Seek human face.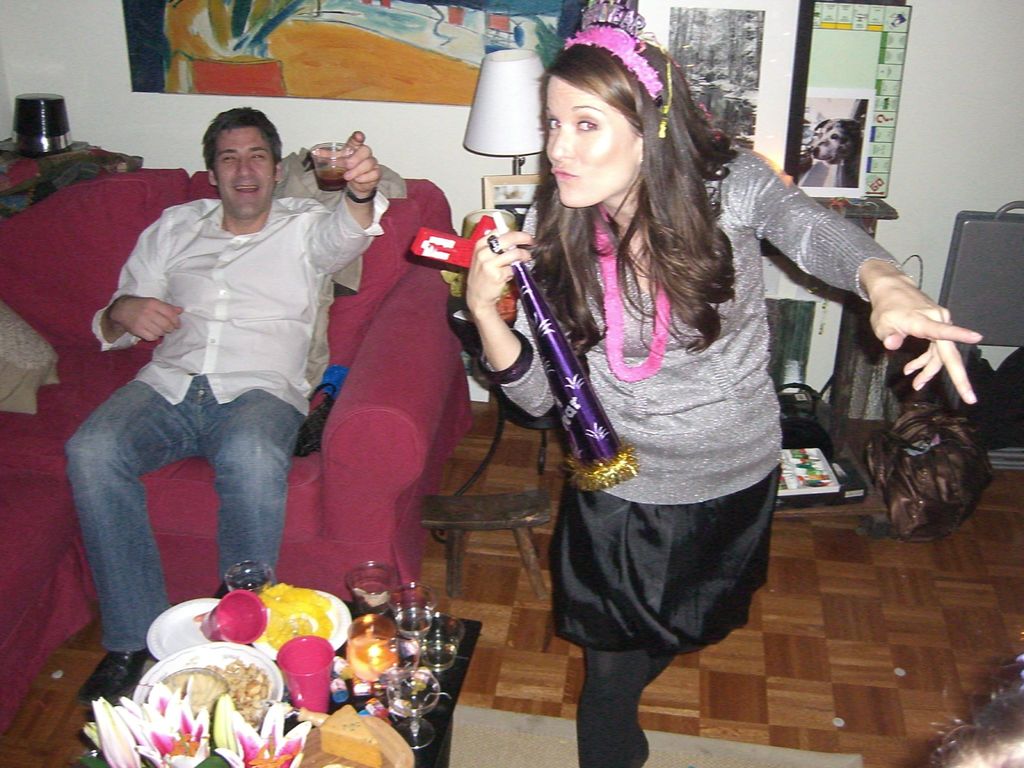
bbox=(214, 126, 275, 220).
